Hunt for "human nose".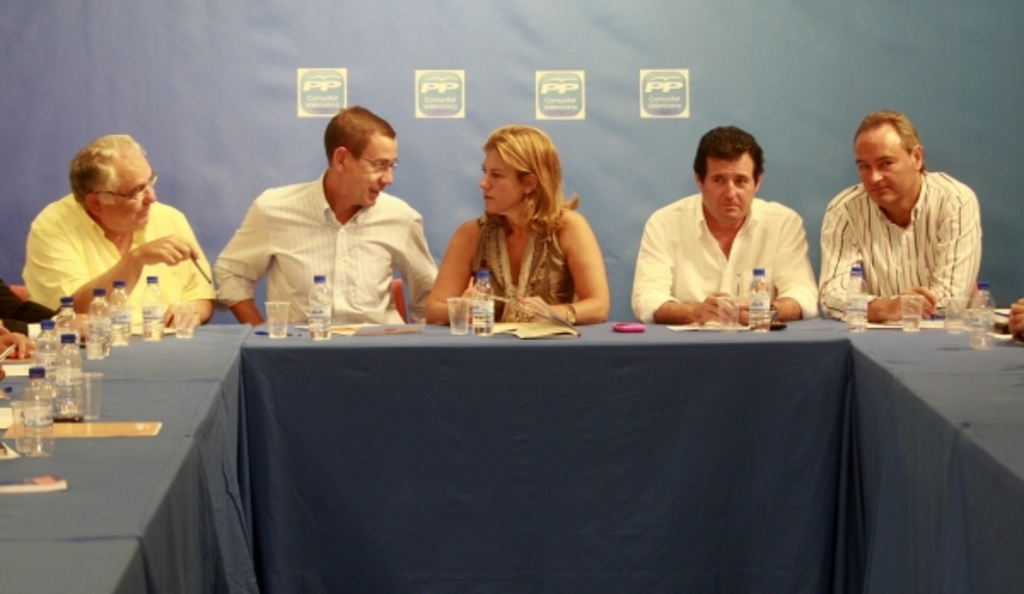
Hunted down at locate(480, 174, 493, 191).
